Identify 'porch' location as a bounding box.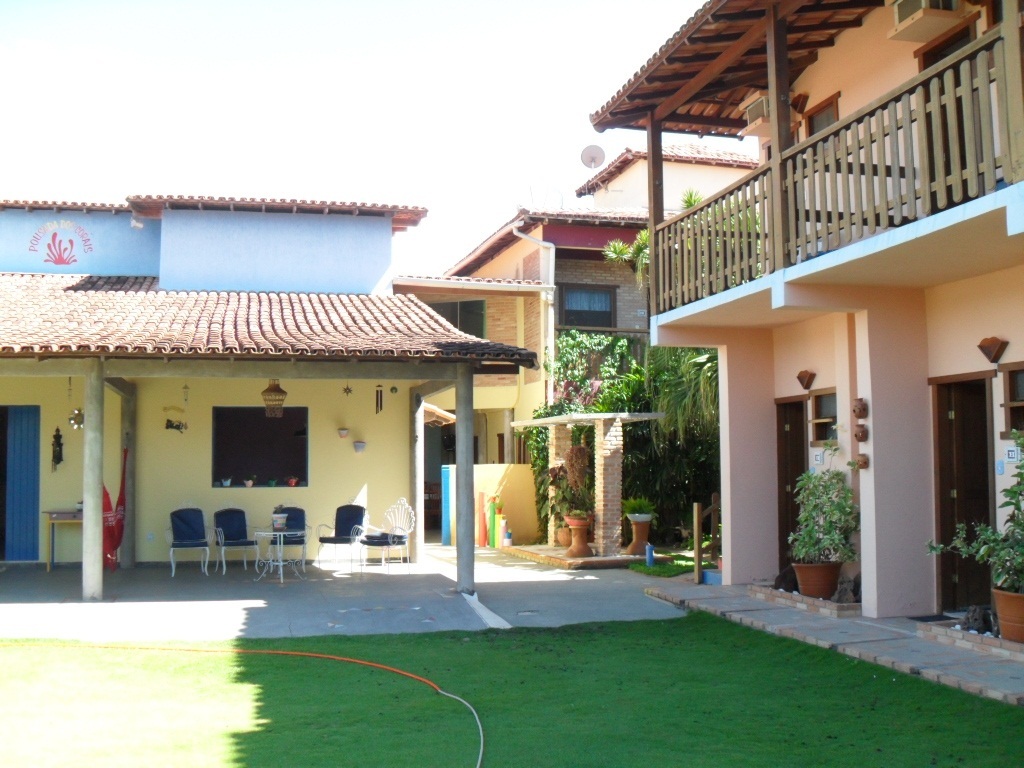
(0, 552, 470, 644).
